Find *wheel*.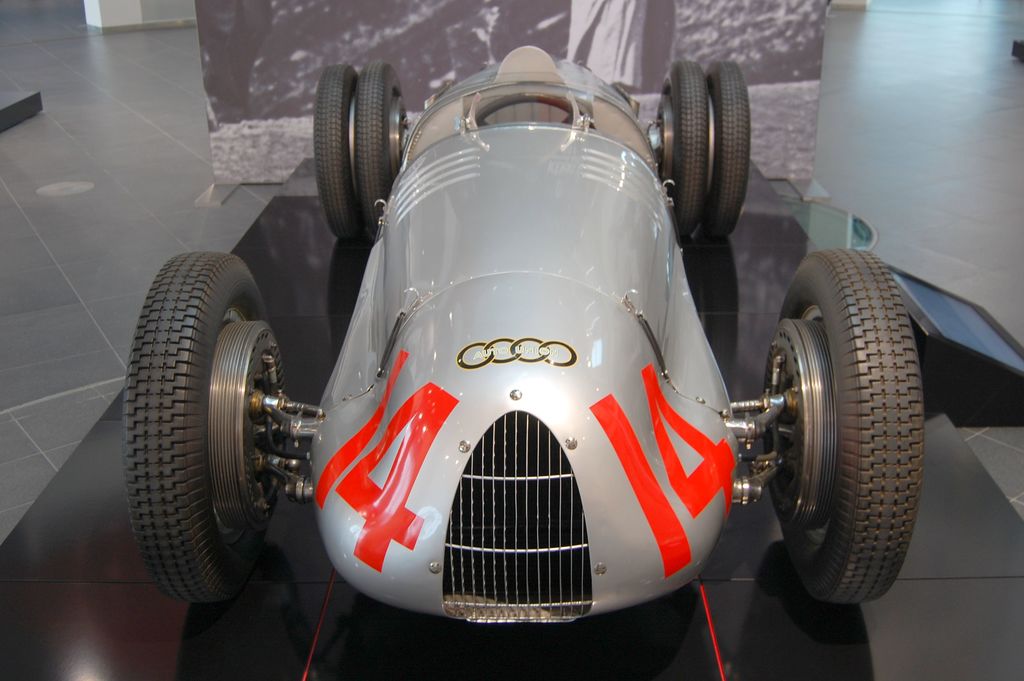
[315,56,361,249].
